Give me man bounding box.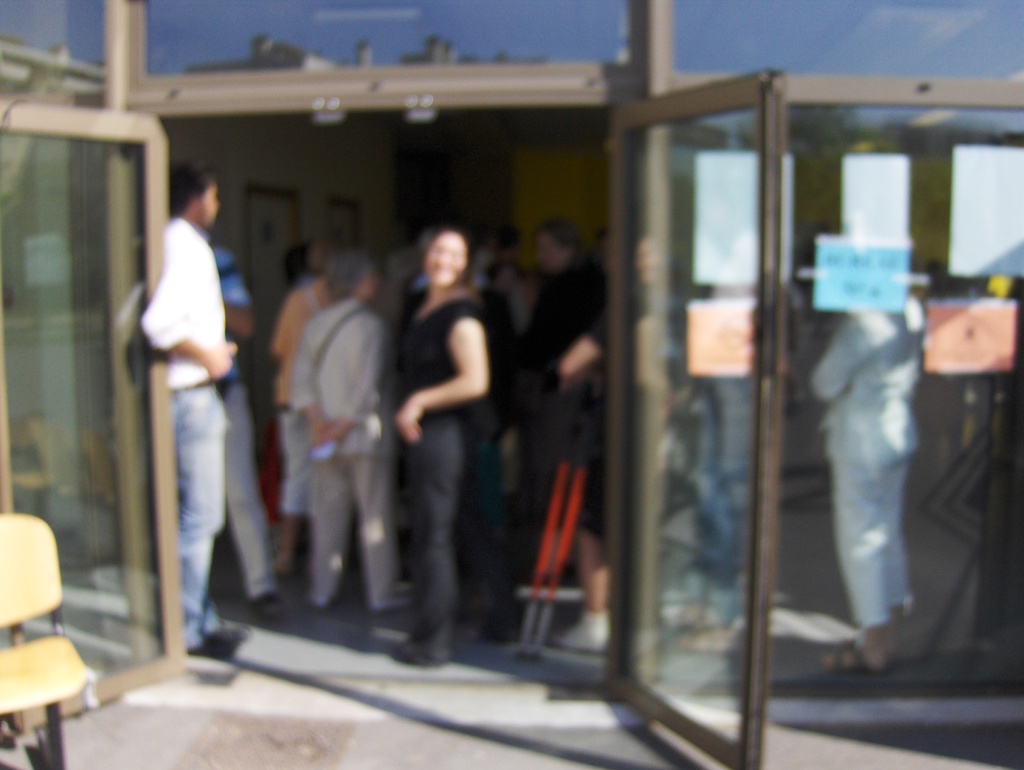
l=512, t=221, r=616, b=649.
